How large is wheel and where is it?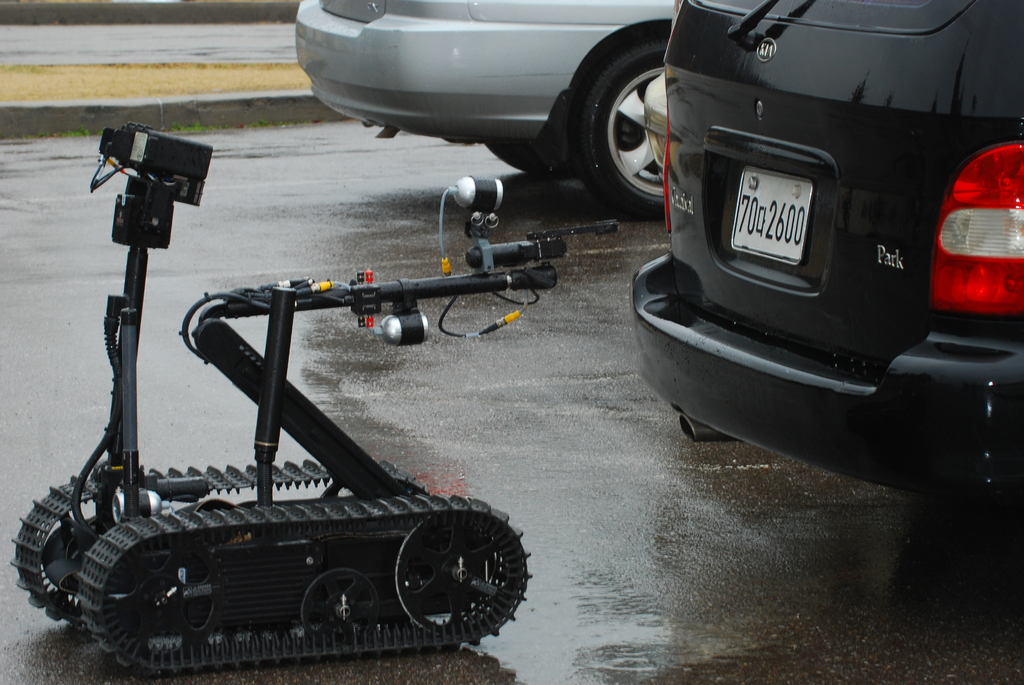
Bounding box: (484,143,576,177).
